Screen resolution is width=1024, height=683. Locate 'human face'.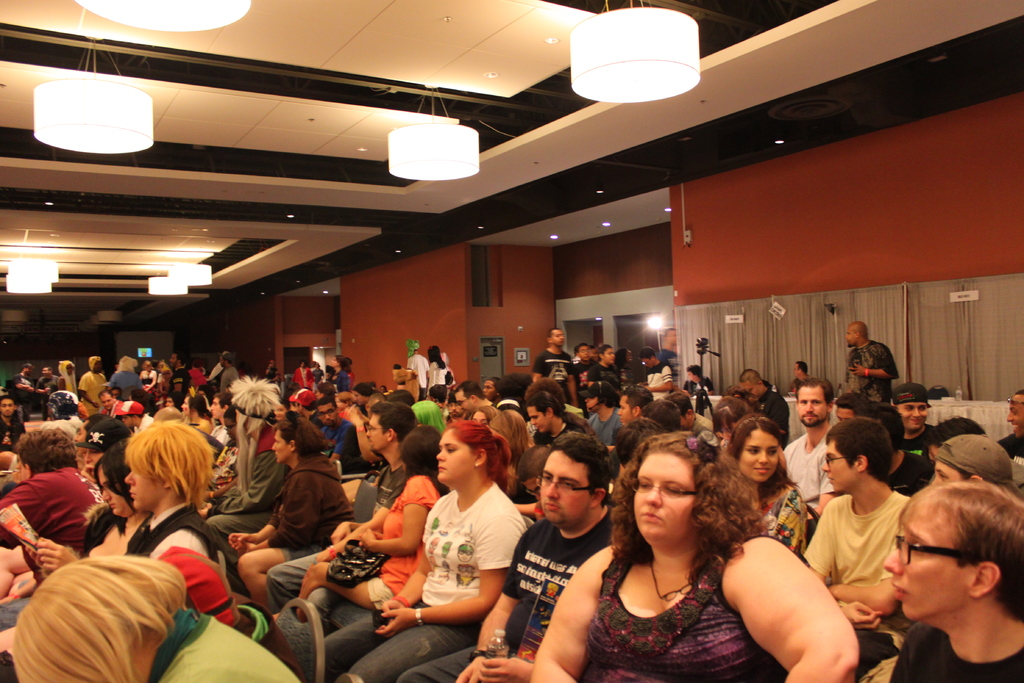
Rect(600, 345, 617, 368).
